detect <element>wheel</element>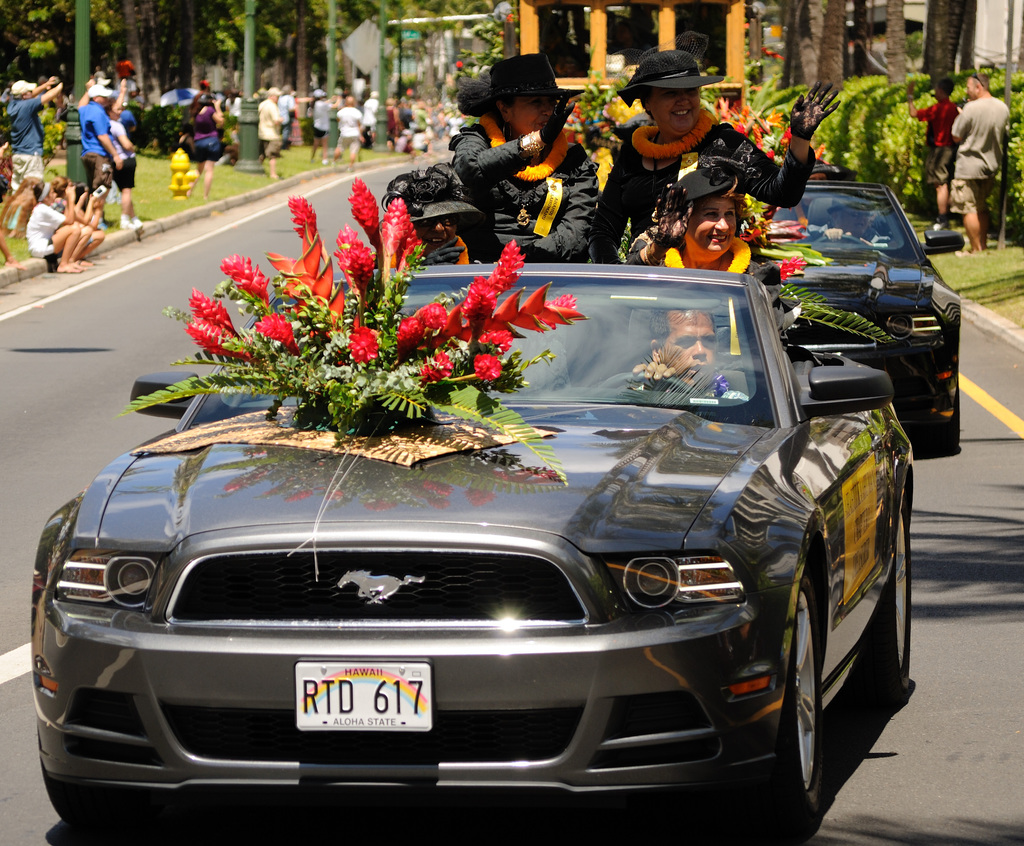
select_region(712, 576, 831, 836)
